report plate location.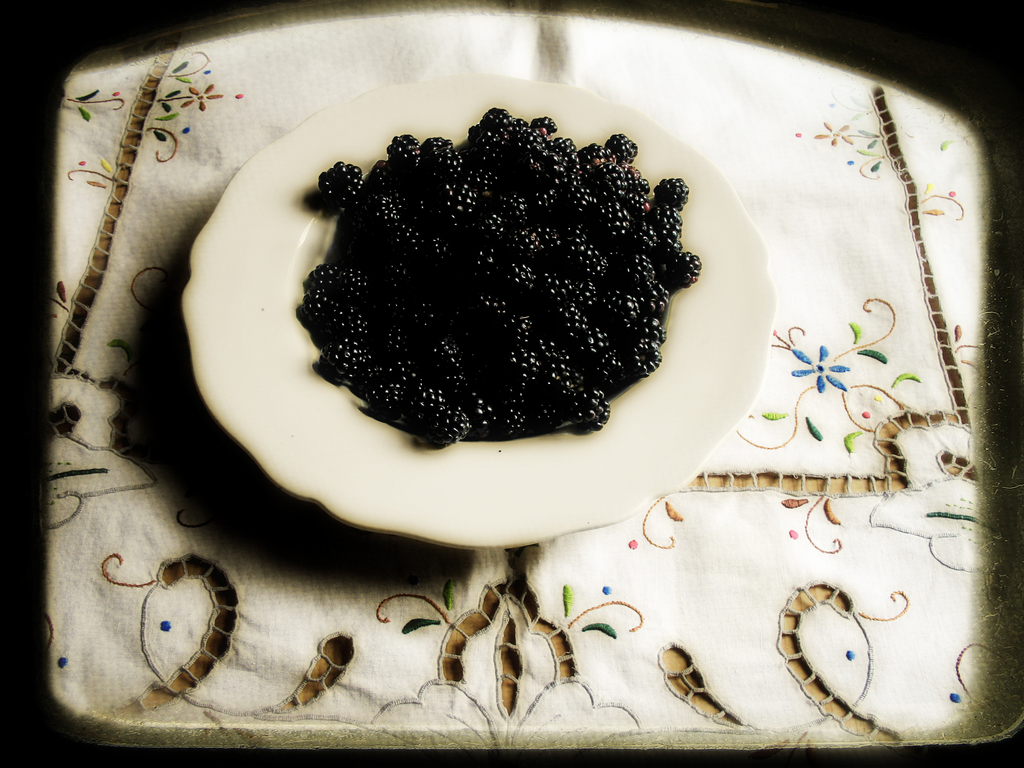
Report: [179,72,771,549].
